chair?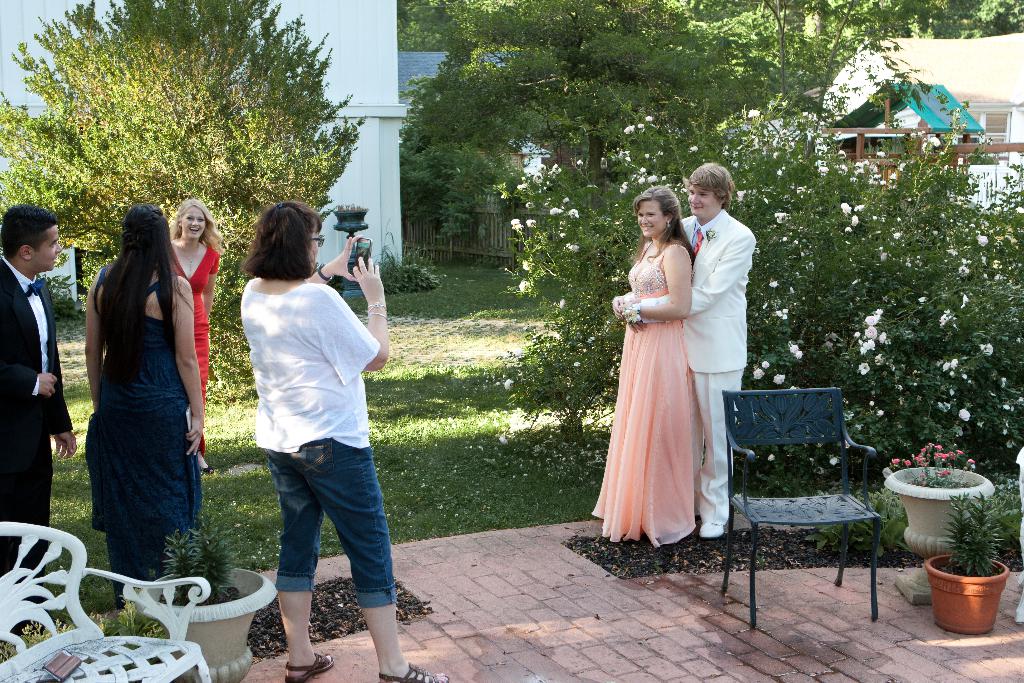
left=0, top=525, right=221, bottom=682
